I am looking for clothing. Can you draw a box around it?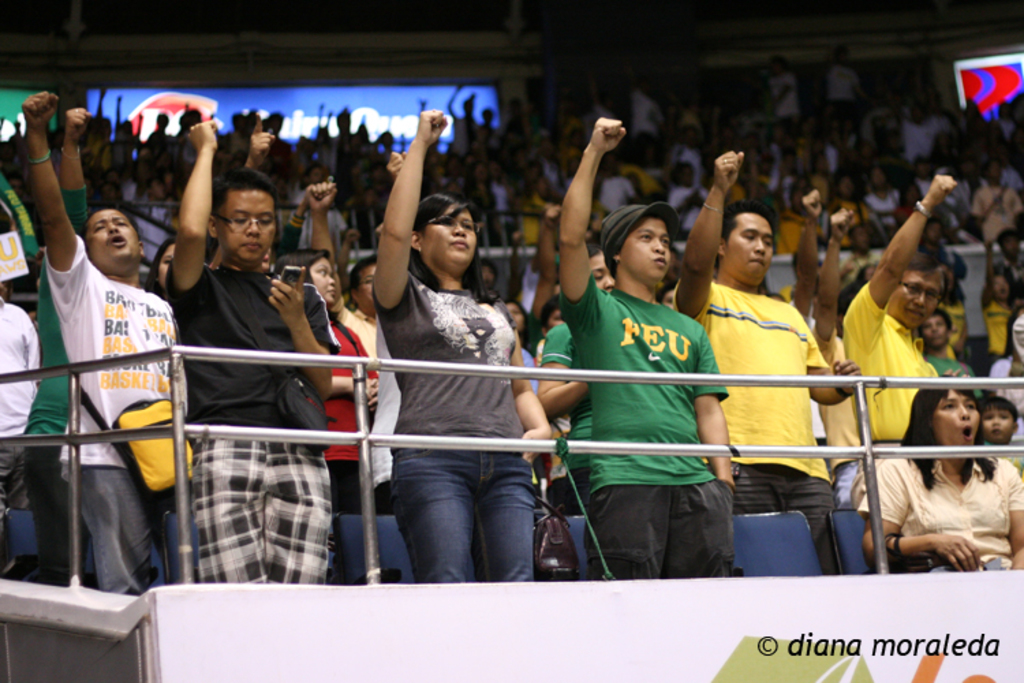
Sure, the bounding box is box(558, 270, 733, 583).
